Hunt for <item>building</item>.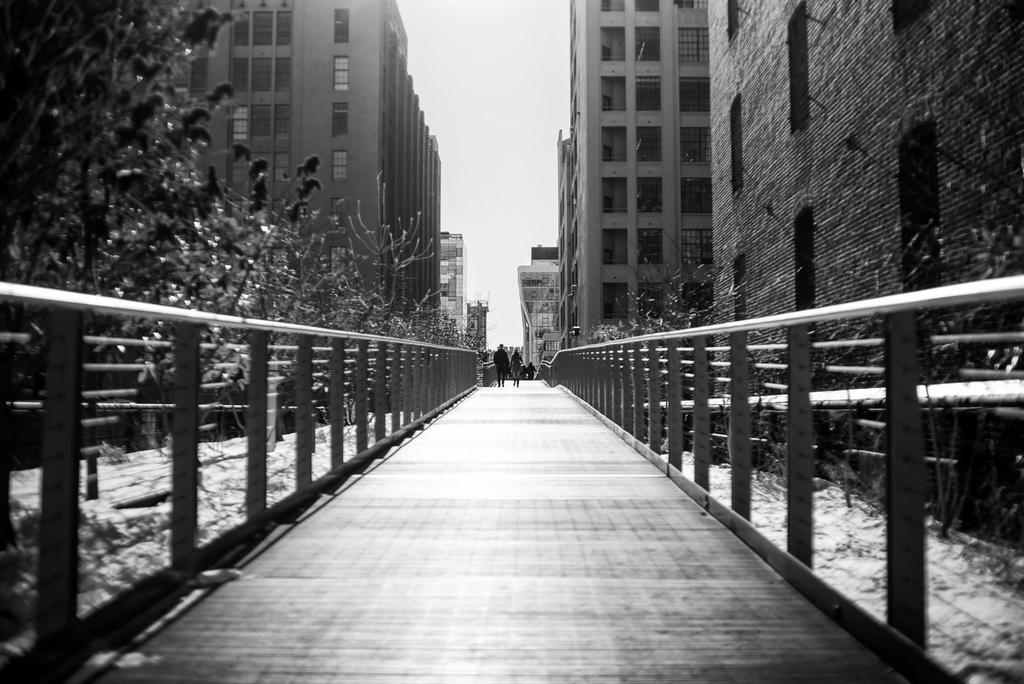
Hunted down at rect(709, 0, 1023, 553).
